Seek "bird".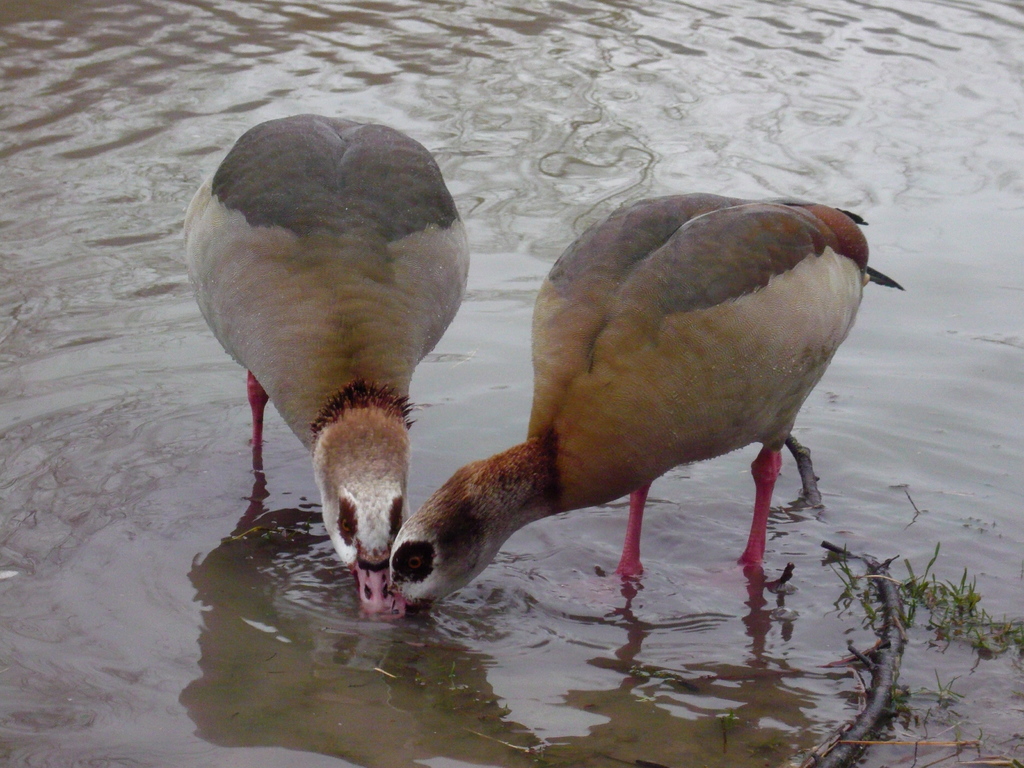
box(378, 193, 916, 640).
